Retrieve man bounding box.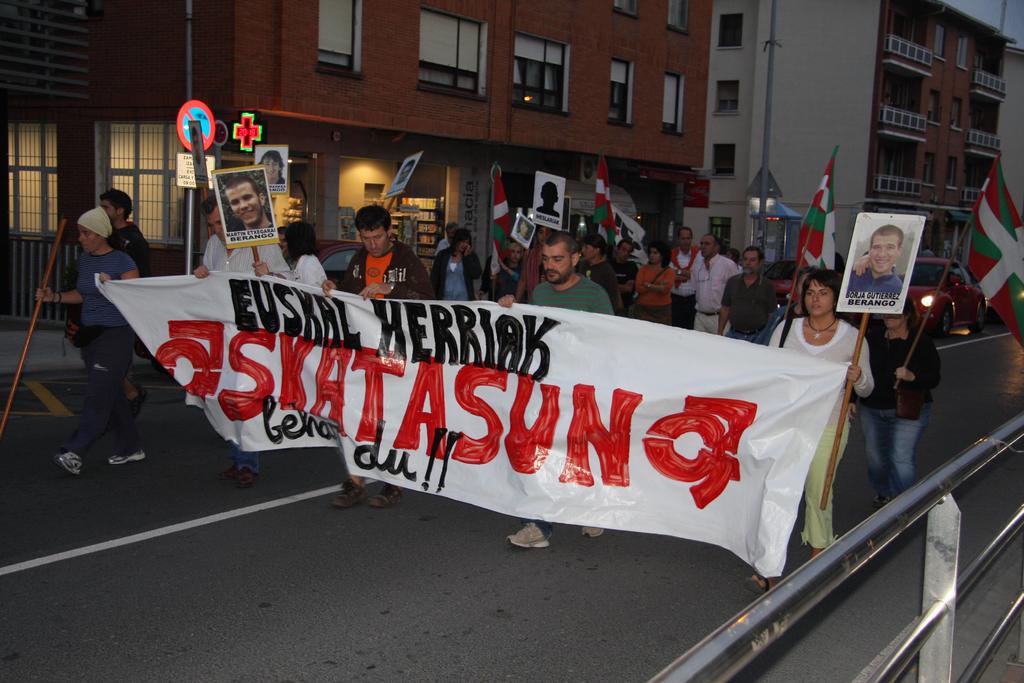
Bounding box: {"left": 56, "top": 204, "right": 152, "bottom": 479}.
